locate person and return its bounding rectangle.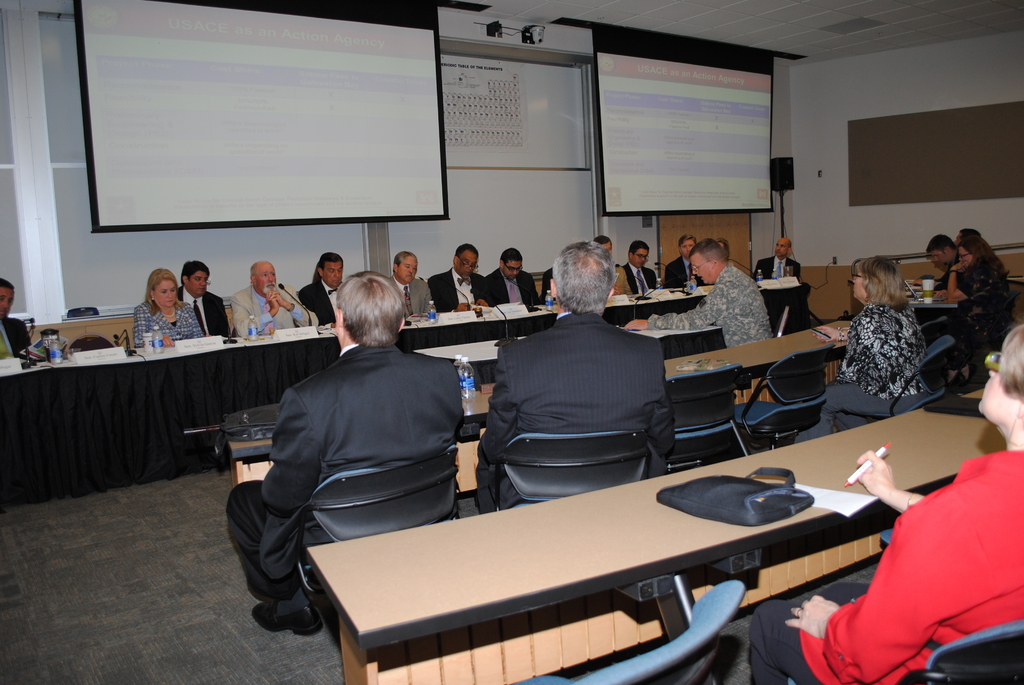
(483,246,534,310).
